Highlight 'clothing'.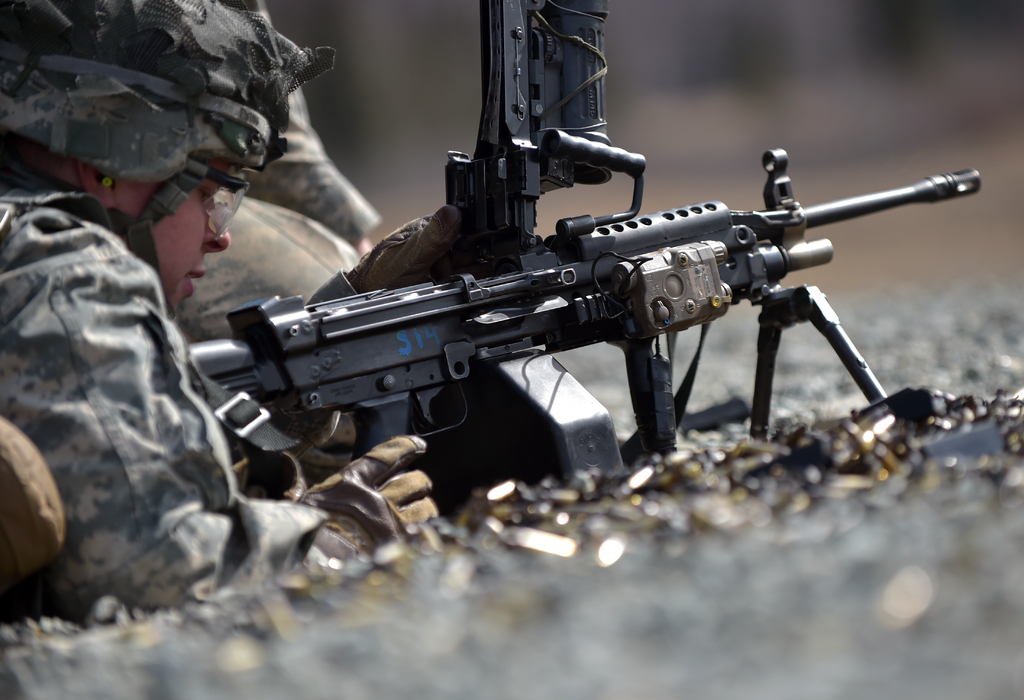
Highlighted region: (0,109,260,632).
